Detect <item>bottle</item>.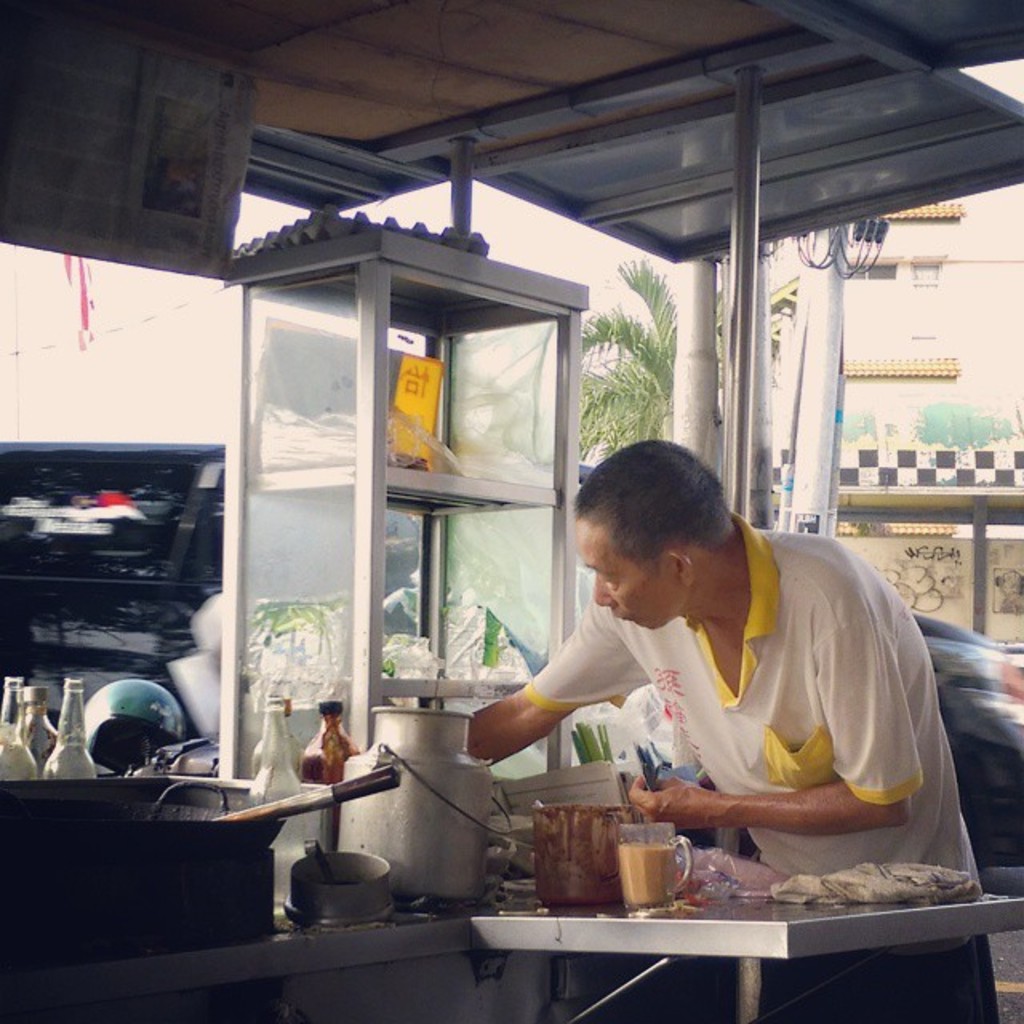
Detected at (301,699,358,824).
